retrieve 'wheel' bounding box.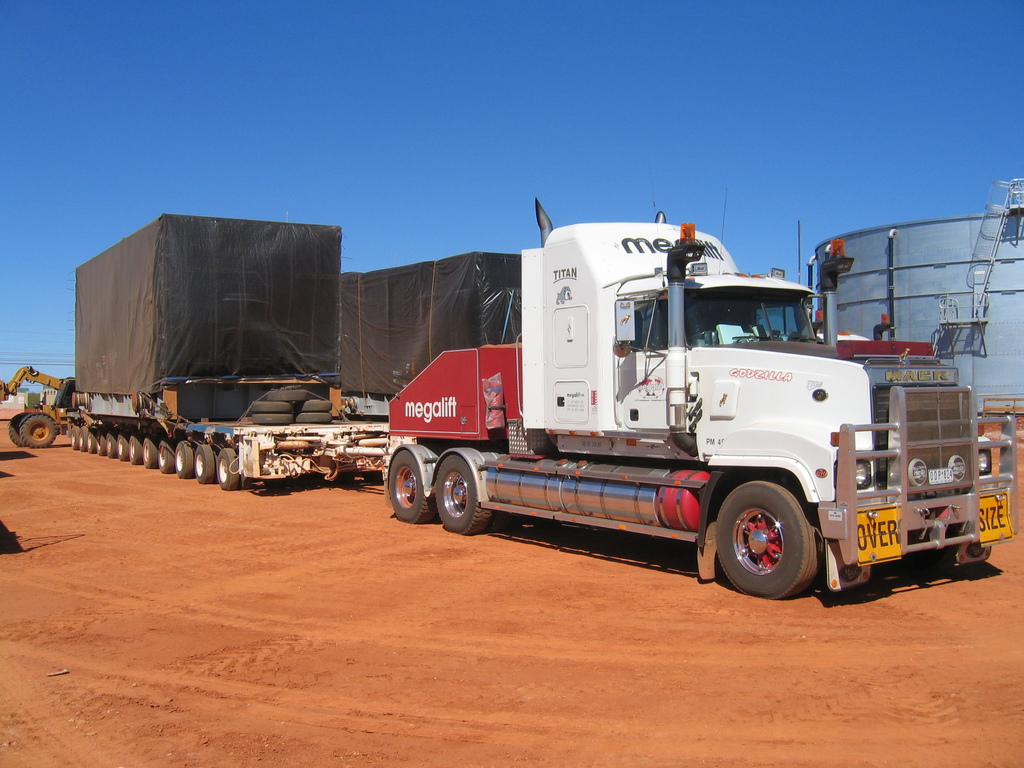
Bounding box: box(106, 435, 118, 456).
